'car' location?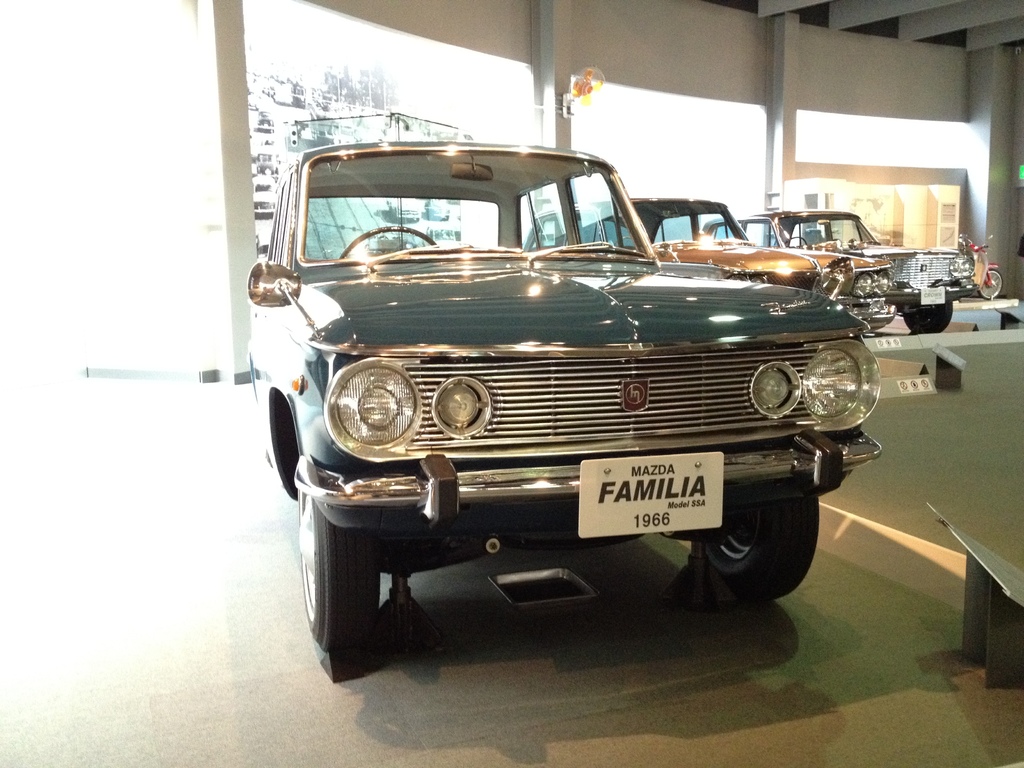
<box>244,138,883,652</box>
